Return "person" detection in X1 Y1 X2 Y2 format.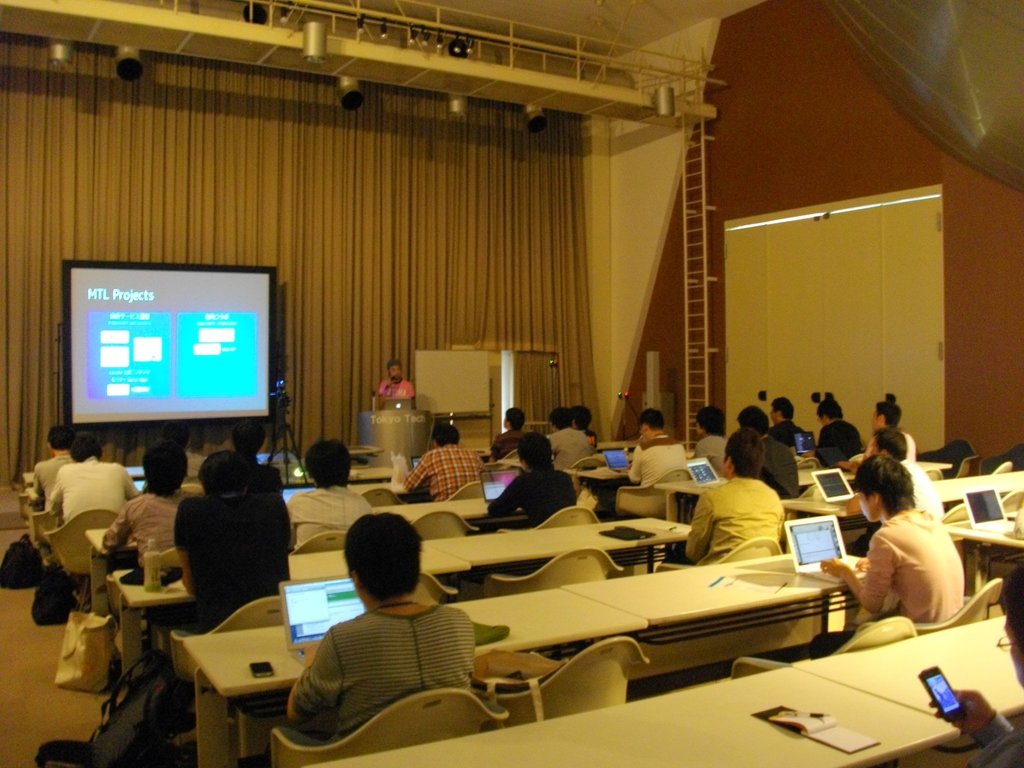
569 405 596 447.
